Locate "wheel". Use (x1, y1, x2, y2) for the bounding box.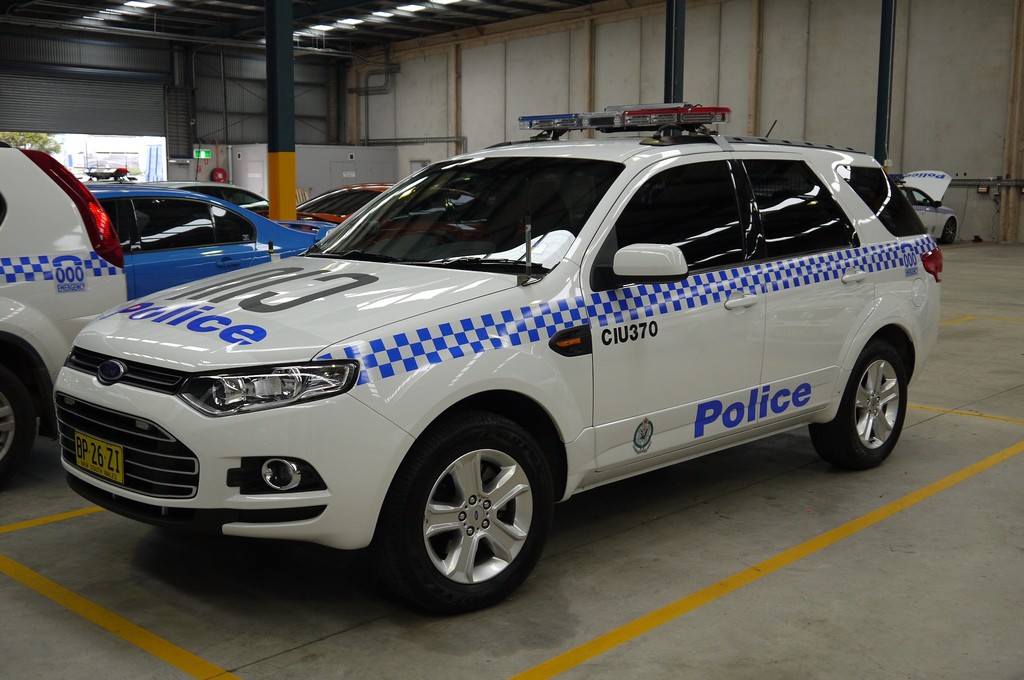
(943, 220, 957, 243).
